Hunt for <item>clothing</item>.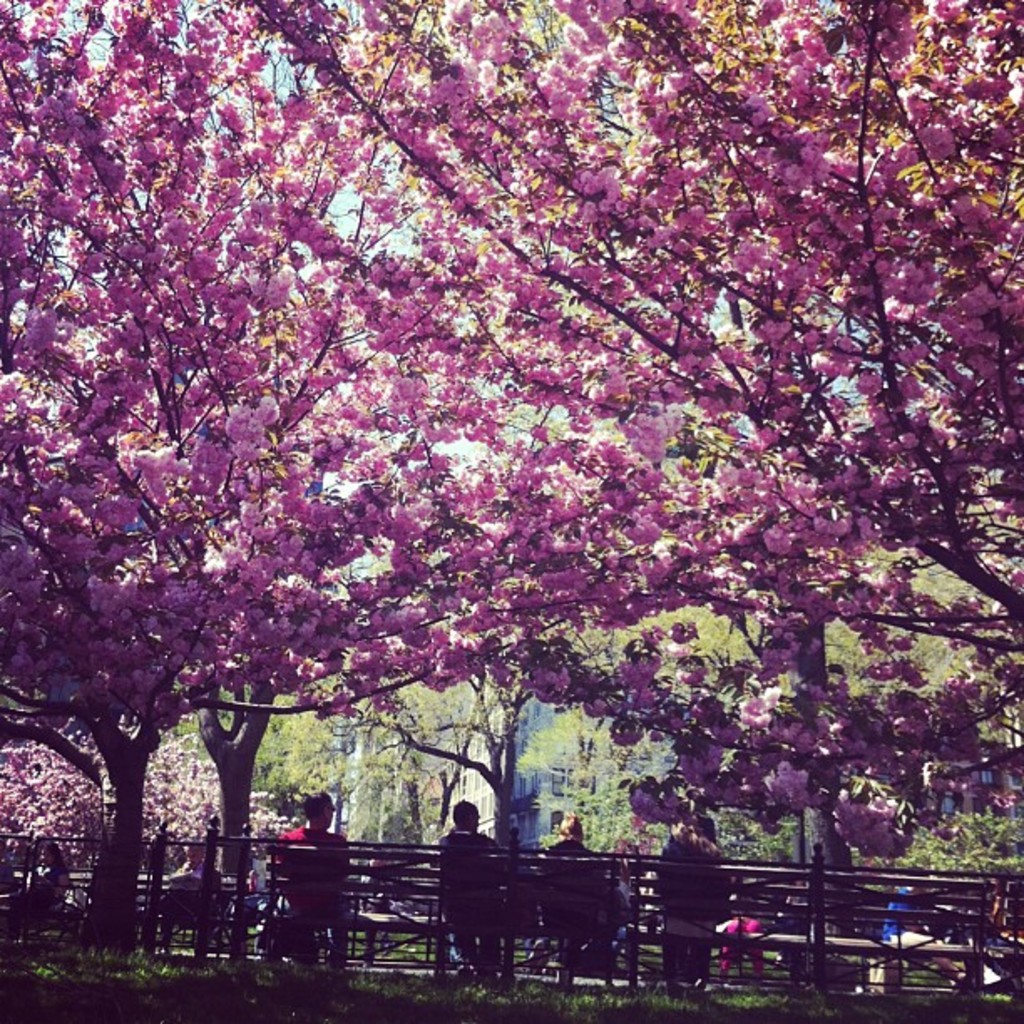
Hunted down at left=271, top=817, right=358, bottom=969.
